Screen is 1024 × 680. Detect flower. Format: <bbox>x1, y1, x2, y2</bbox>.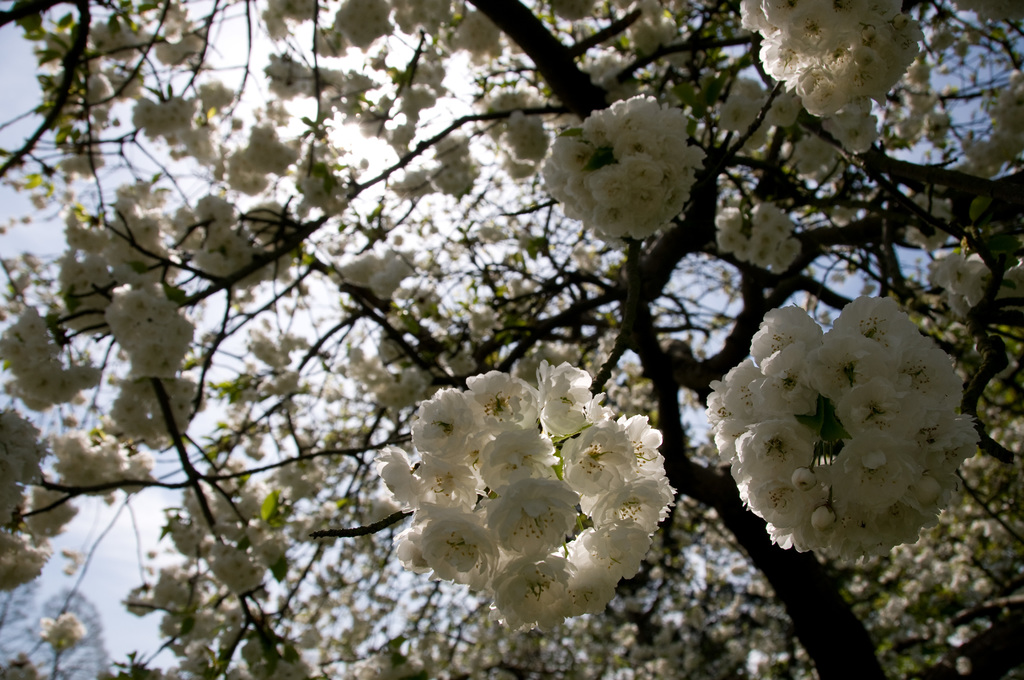
<bbox>717, 198, 800, 266</bbox>.
